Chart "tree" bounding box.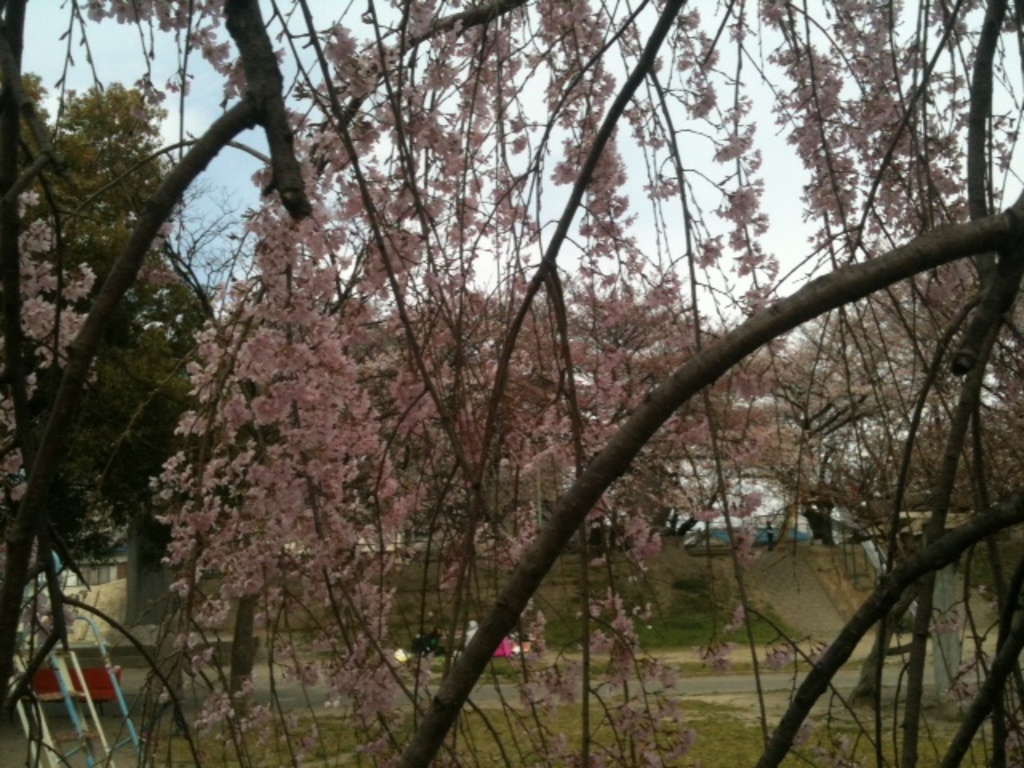
Charted: <region>0, 0, 1022, 766</region>.
